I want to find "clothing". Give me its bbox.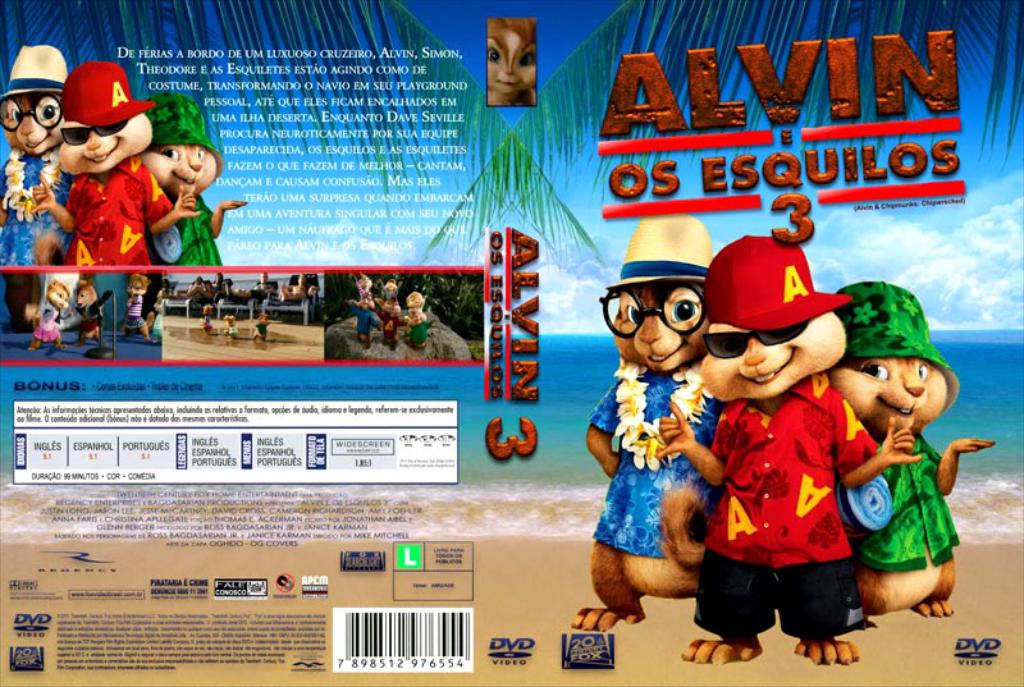
[x1=225, y1=328, x2=252, y2=340].
